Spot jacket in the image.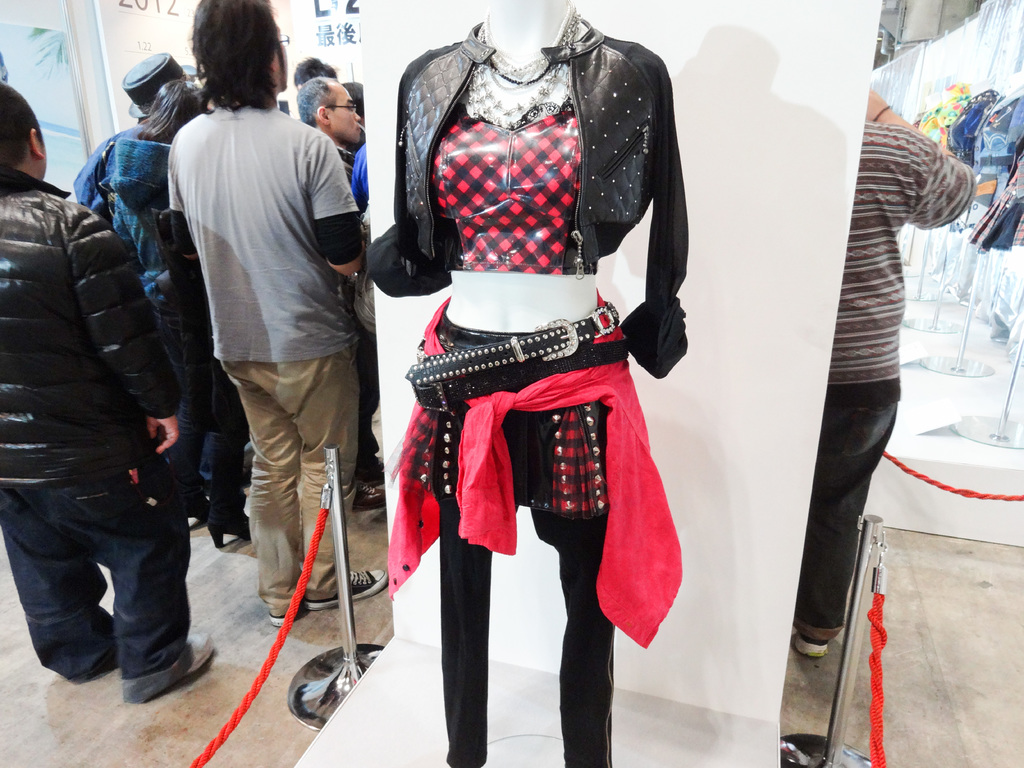
jacket found at [x1=1, y1=166, x2=179, y2=495].
